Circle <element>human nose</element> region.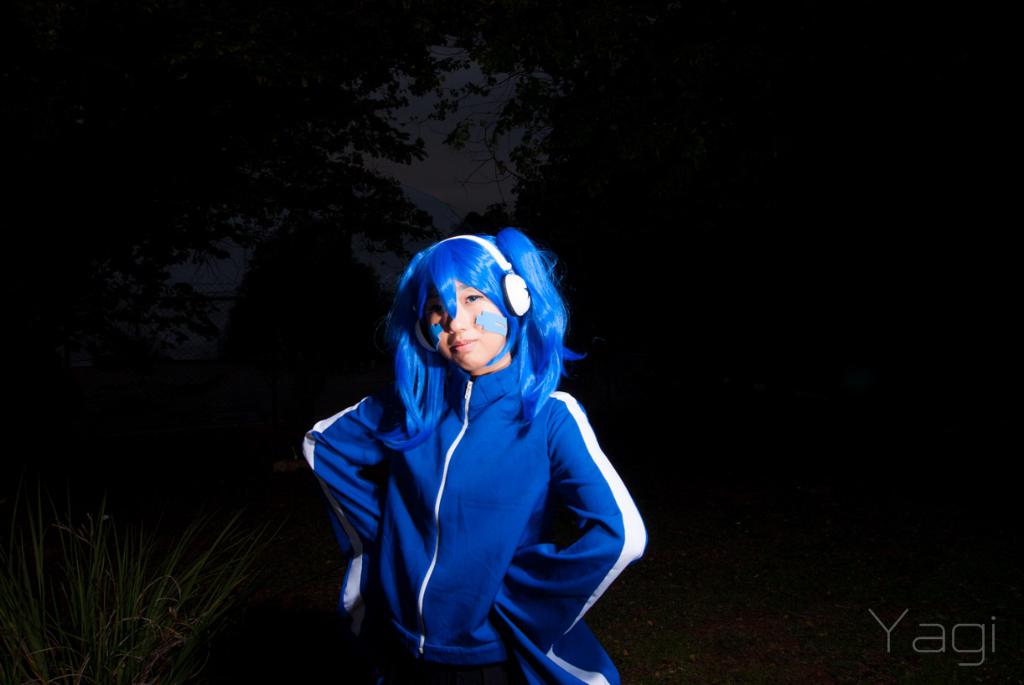
Region: crop(447, 302, 467, 339).
